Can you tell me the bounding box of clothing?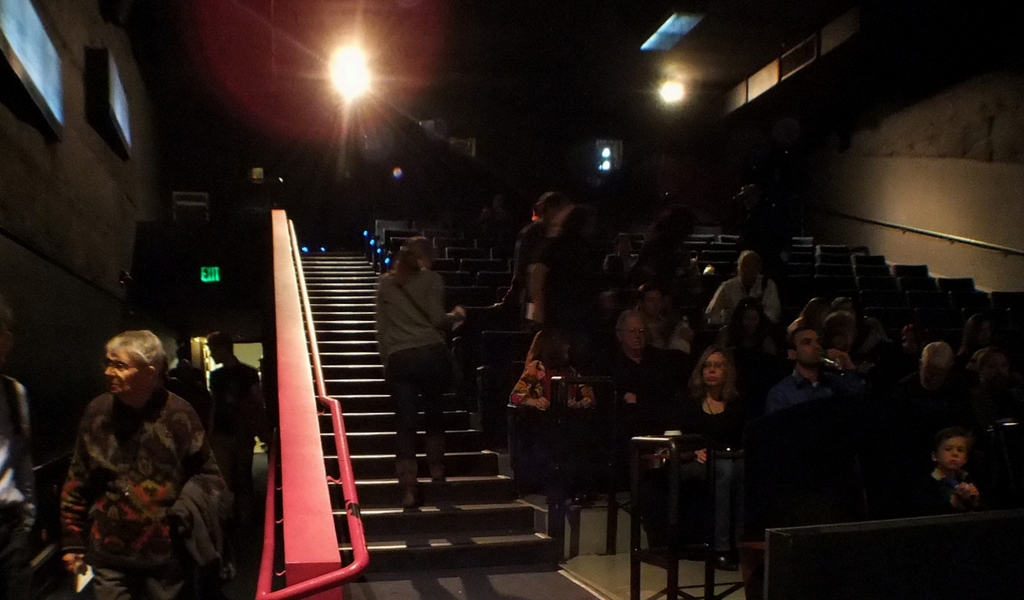
680,404,746,457.
